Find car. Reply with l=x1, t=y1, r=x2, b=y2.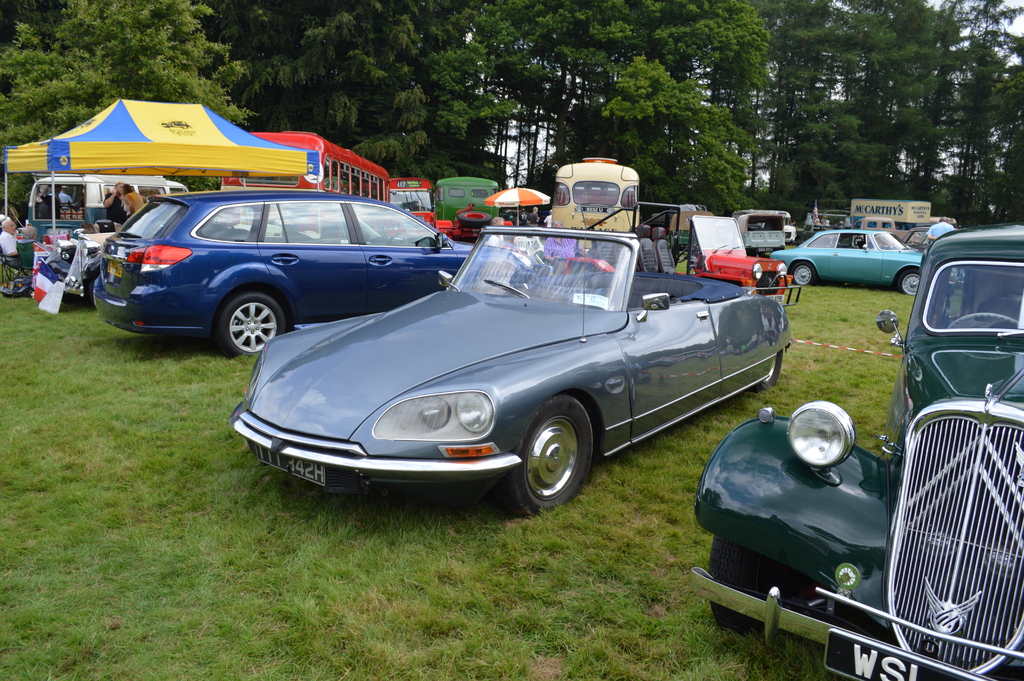
l=235, t=222, r=794, b=524.
